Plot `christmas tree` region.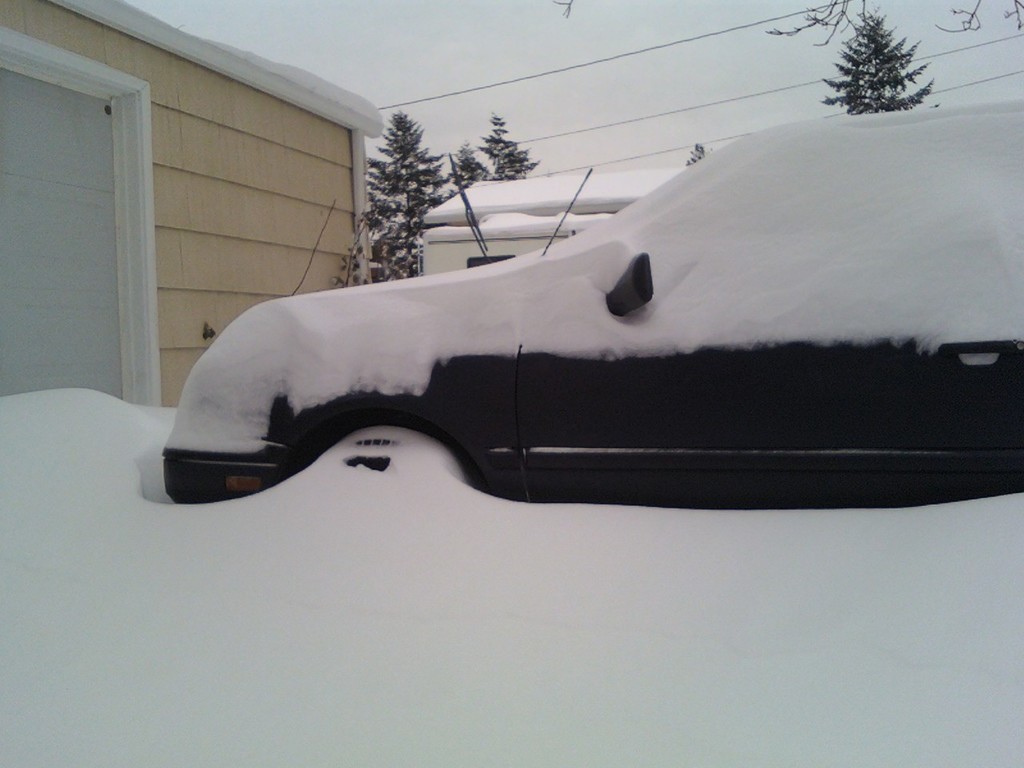
Plotted at <box>818,0,934,120</box>.
